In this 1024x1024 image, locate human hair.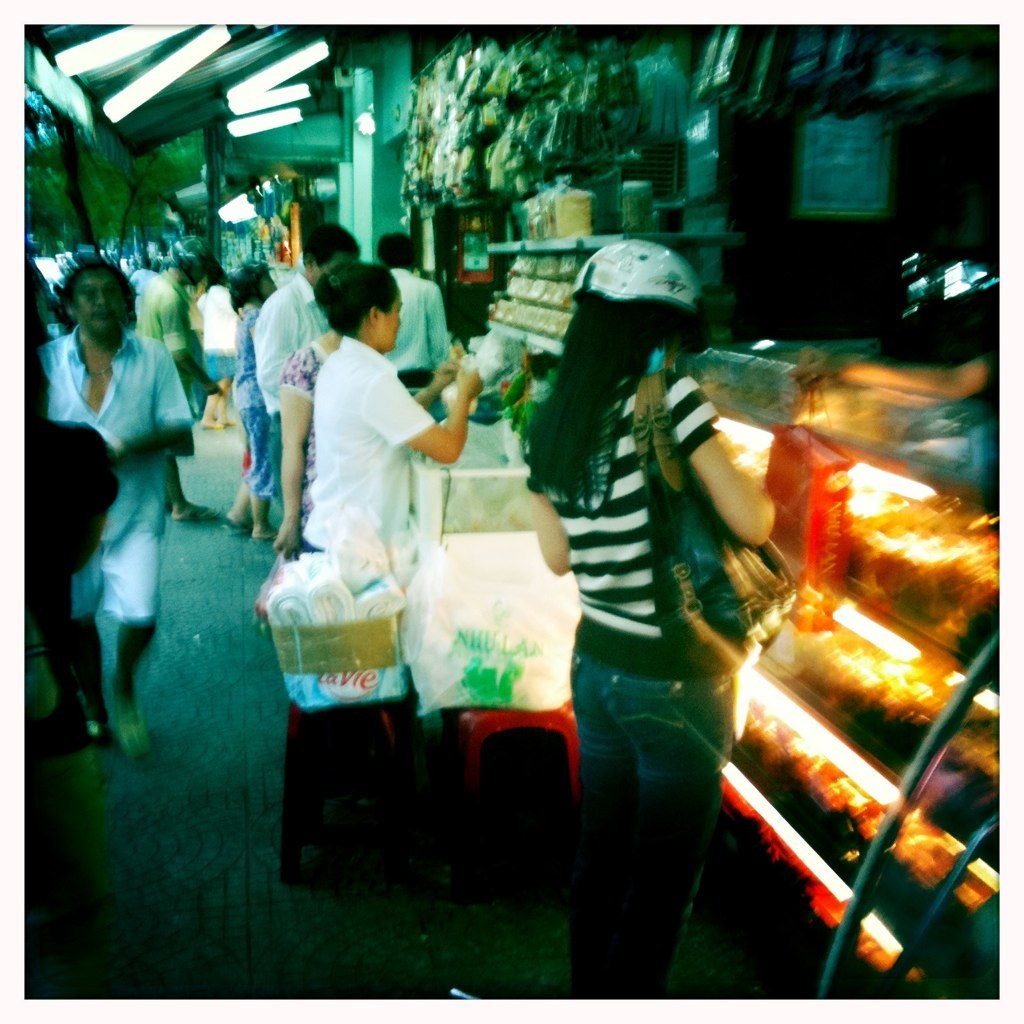
Bounding box: [32,254,140,352].
